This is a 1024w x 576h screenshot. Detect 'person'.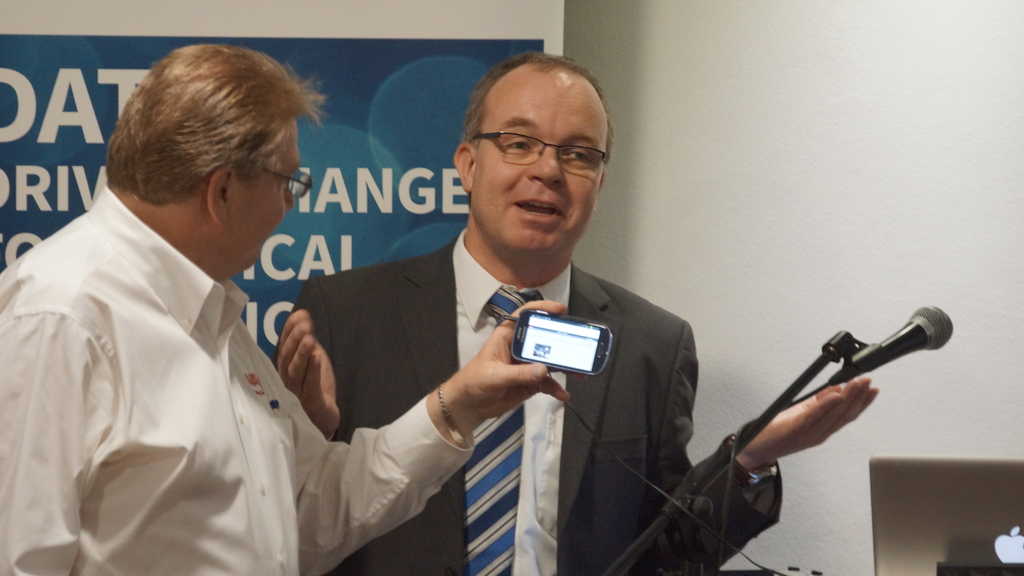
x1=0, y1=43, x2=568, y2=575.
